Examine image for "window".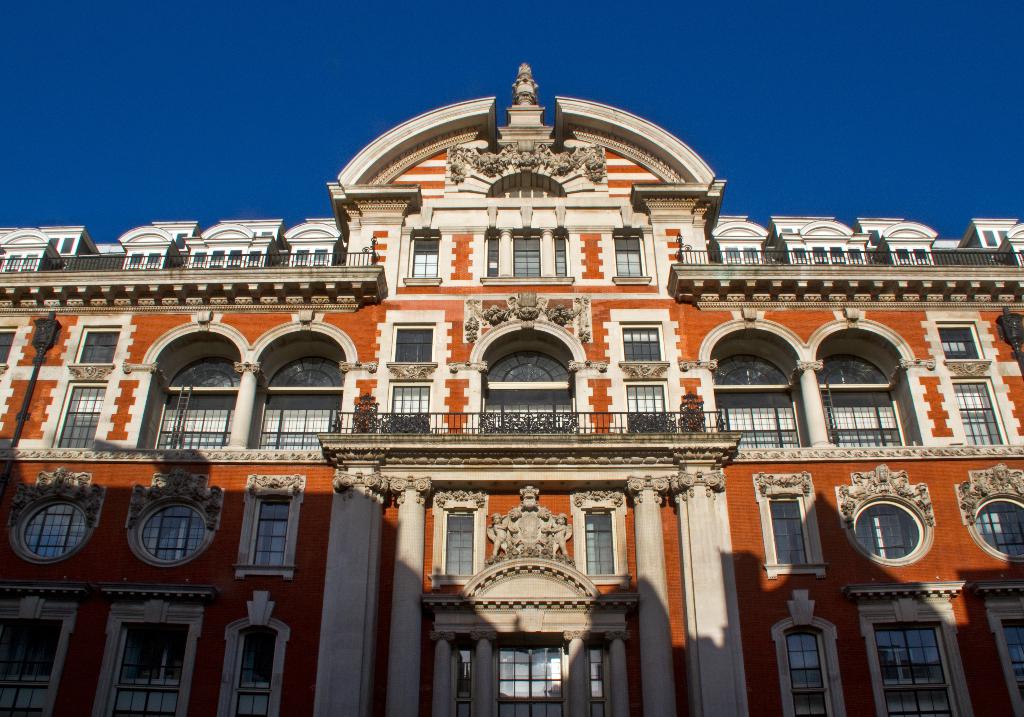
Examination result: <bbox>620, 325, 667, 366</bbox>.
